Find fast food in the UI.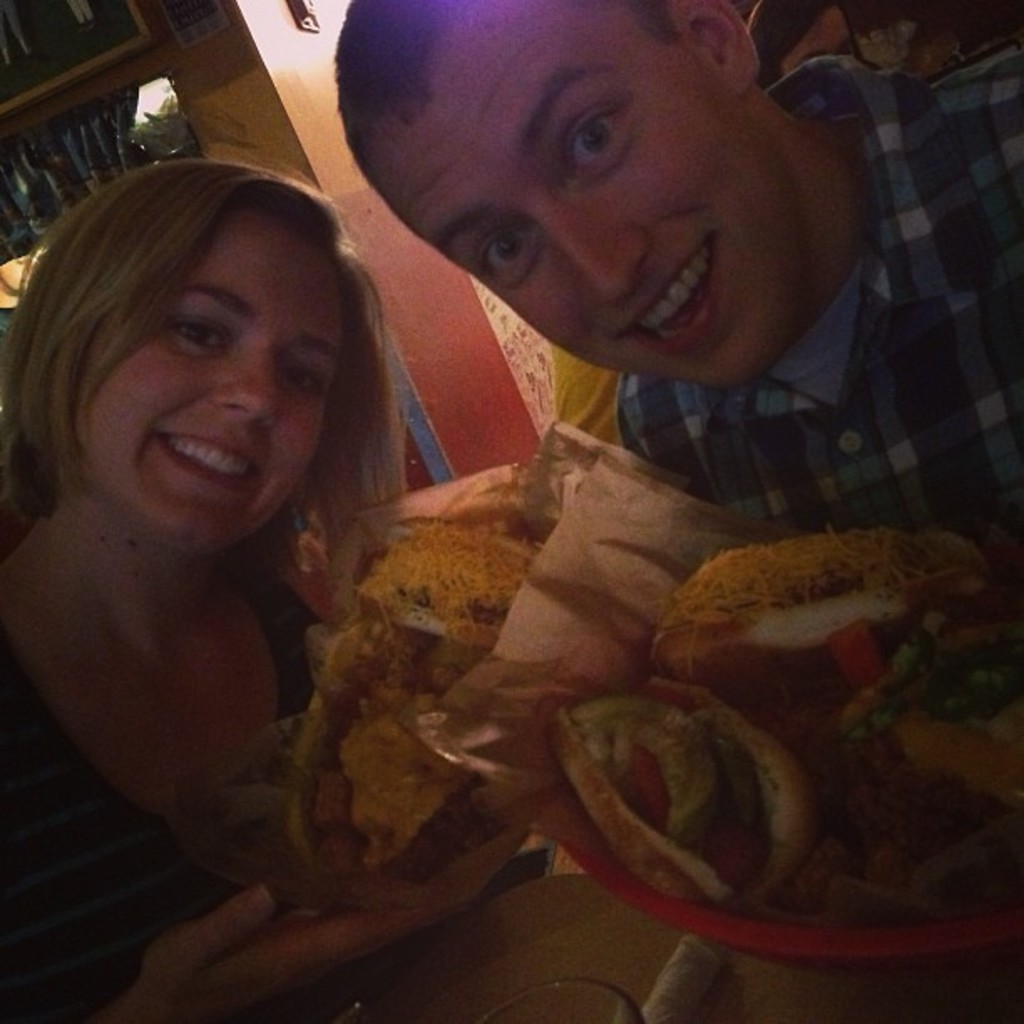
UI element at l=370, t=465, r=949, b=888.
